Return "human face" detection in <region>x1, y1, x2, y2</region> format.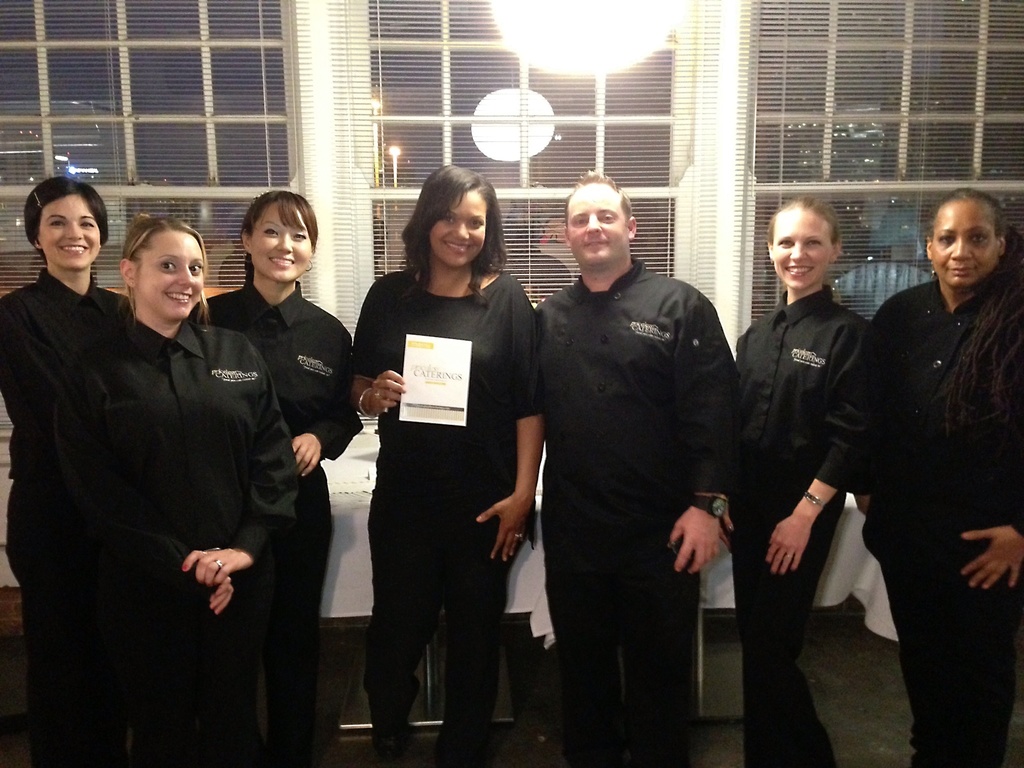
<region>934, 202, 995, 285</region>.
